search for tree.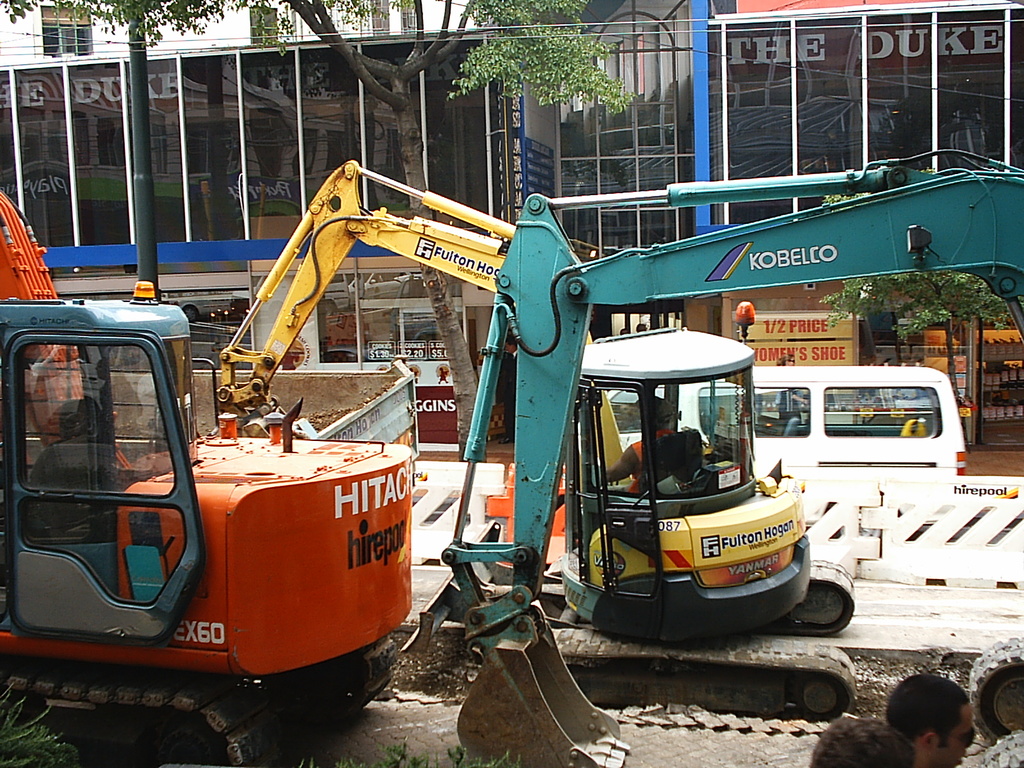
Found at box=[0, 1, 642, 113].
